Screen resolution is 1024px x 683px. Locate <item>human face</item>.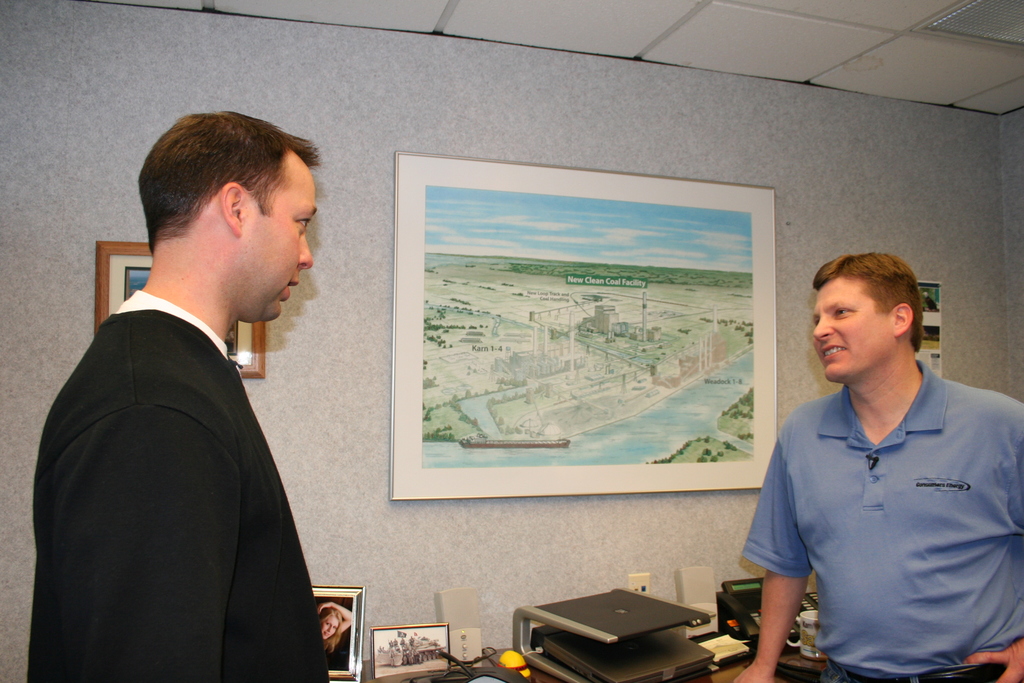
230:156:310:317.
